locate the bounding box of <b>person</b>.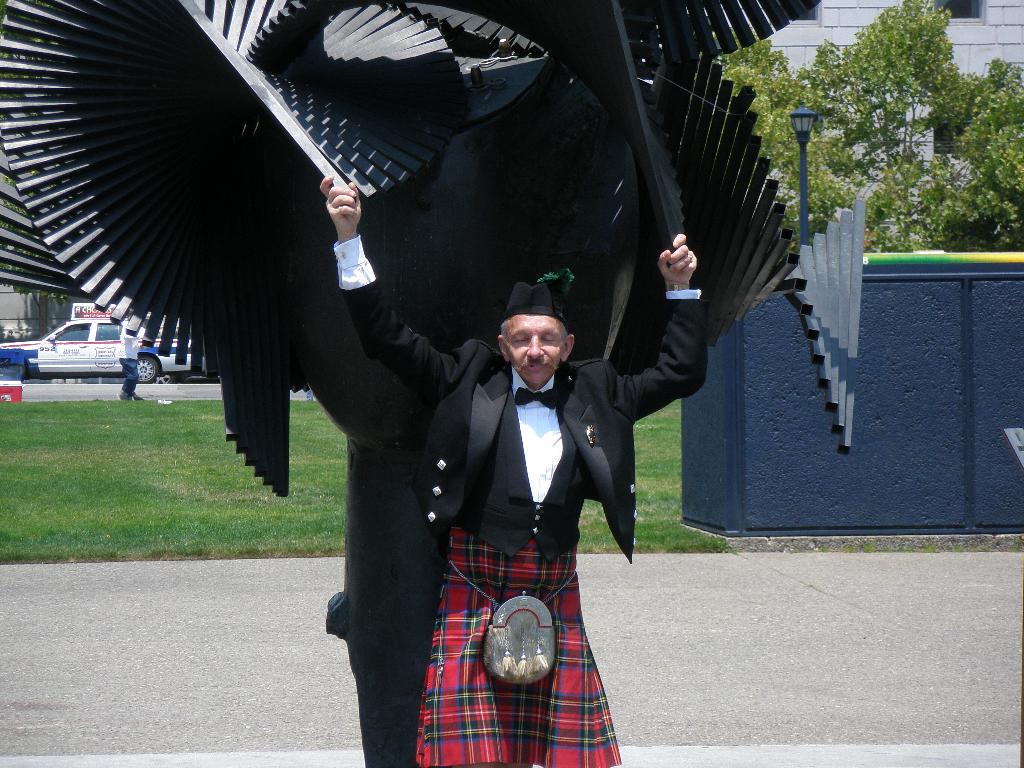
Bounding box: x1=401 y1=238 x2=649 y2=732.
